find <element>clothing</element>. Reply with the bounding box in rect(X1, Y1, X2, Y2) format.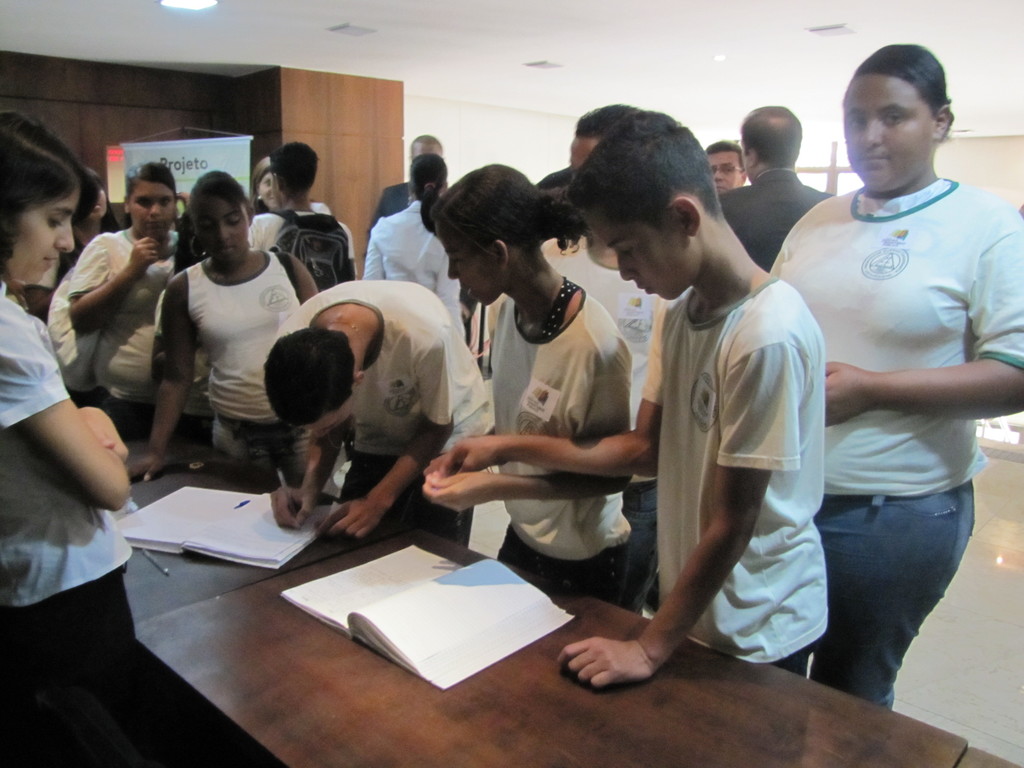
rect(362, 197, 476, 340).
